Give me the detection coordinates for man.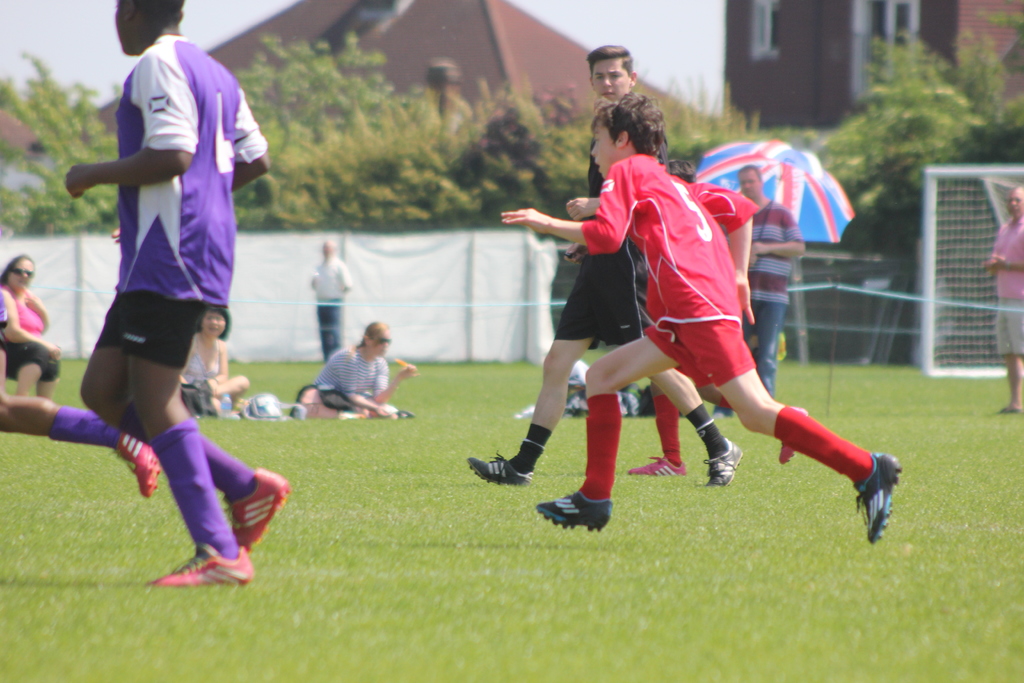
{"left": 303, "top": 242, "right": 353, "bottom": 363}.
